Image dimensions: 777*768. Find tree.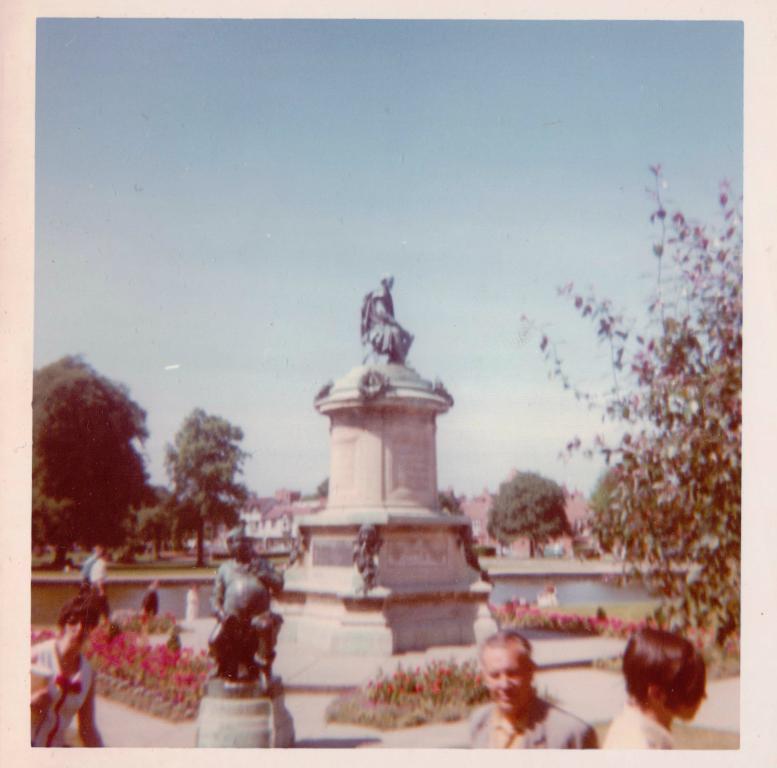
rect(30, 336, 150, 590).
